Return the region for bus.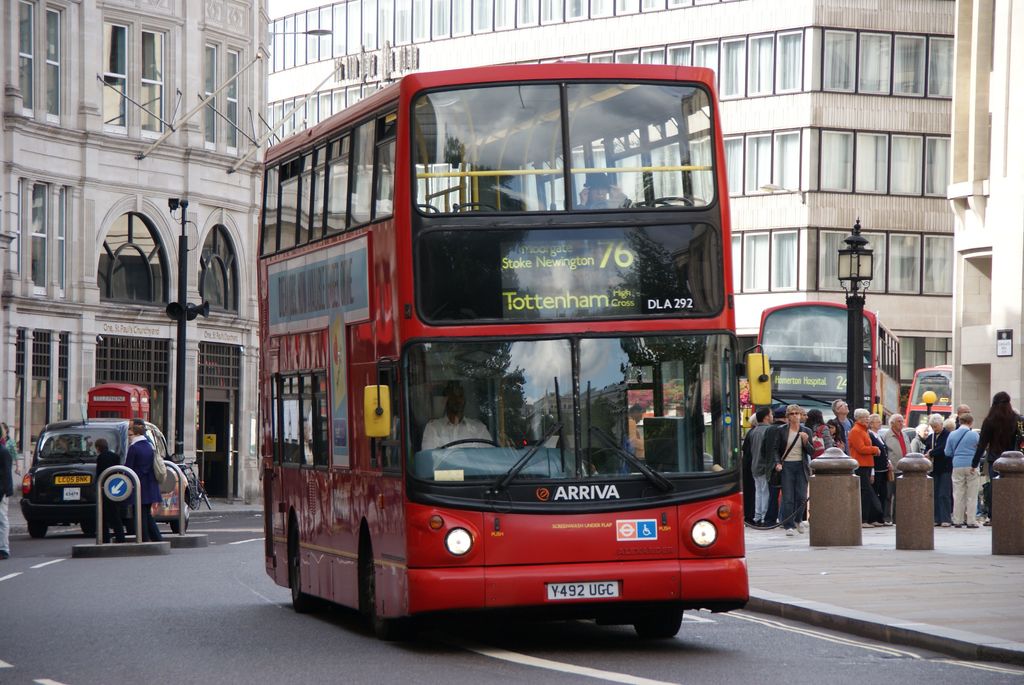
pyautogui.locateOnScreen(257, 63, 772, 632).
